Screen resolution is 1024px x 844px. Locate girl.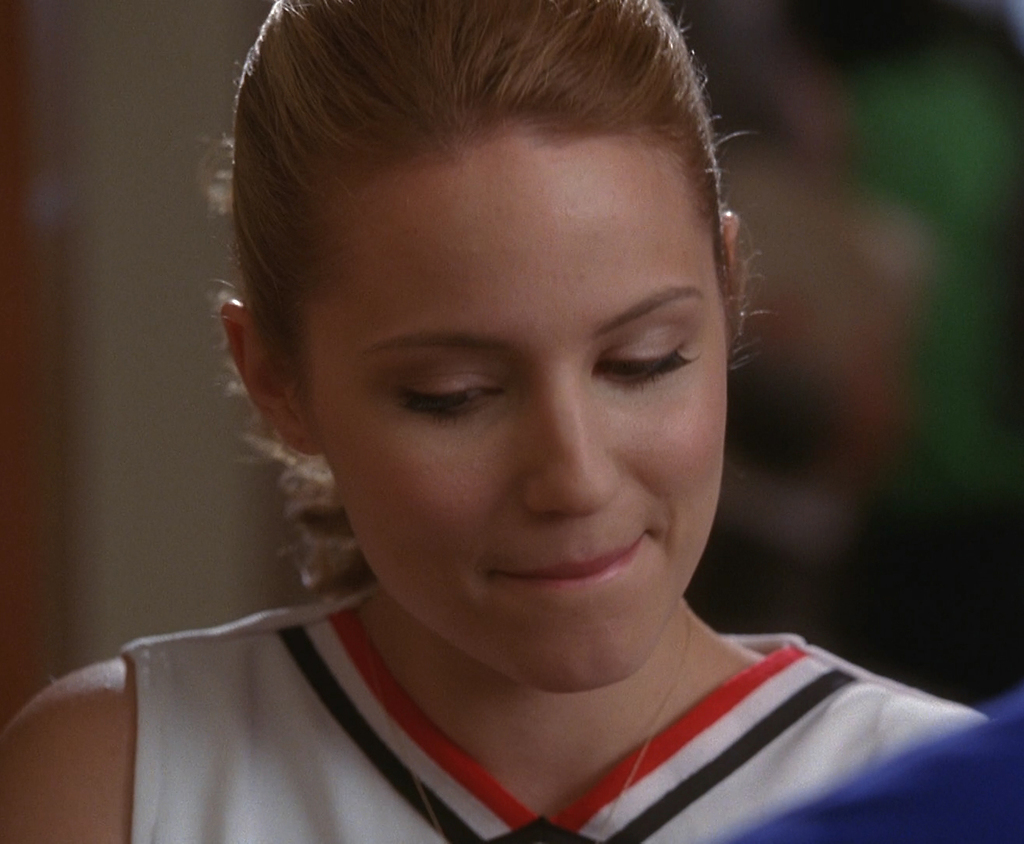
region(0, 0, 990, 843).
